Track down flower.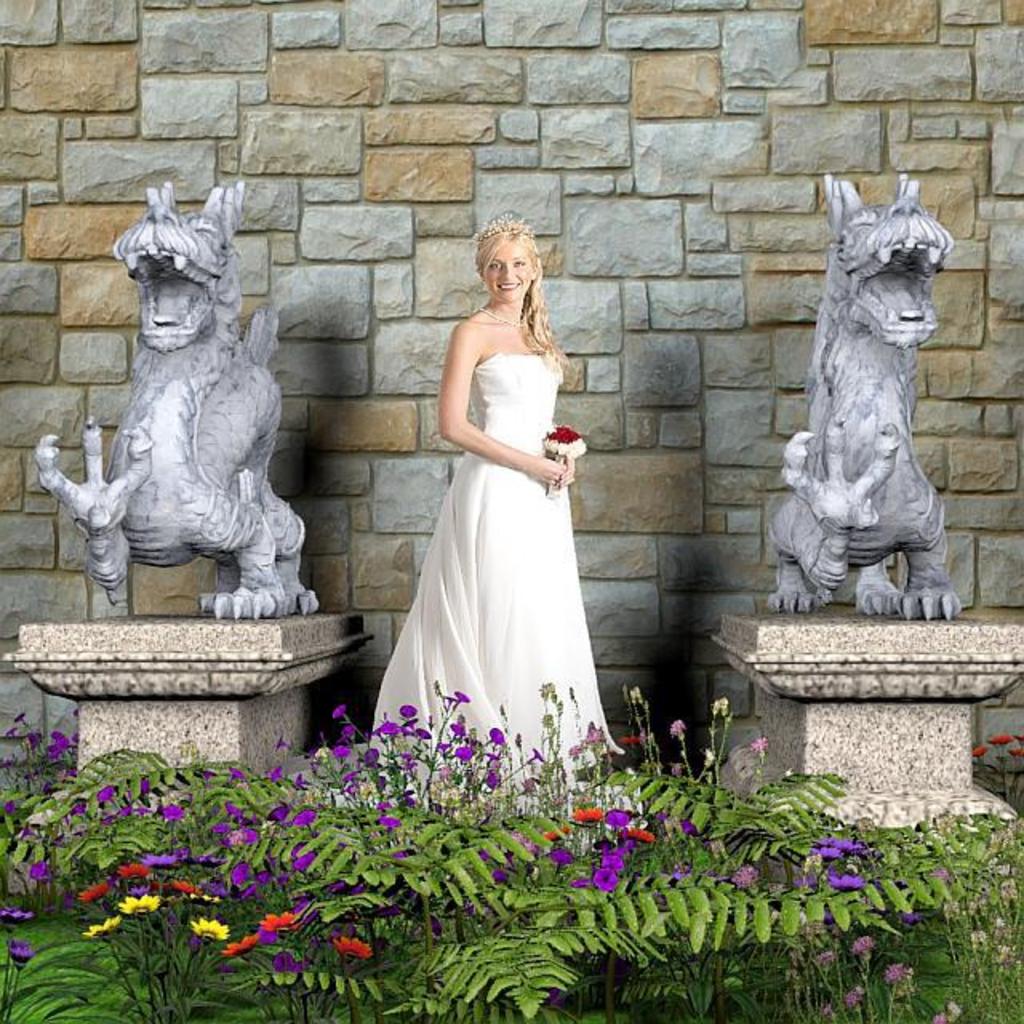
Tracked to locate(258, 958, 312, 978).
